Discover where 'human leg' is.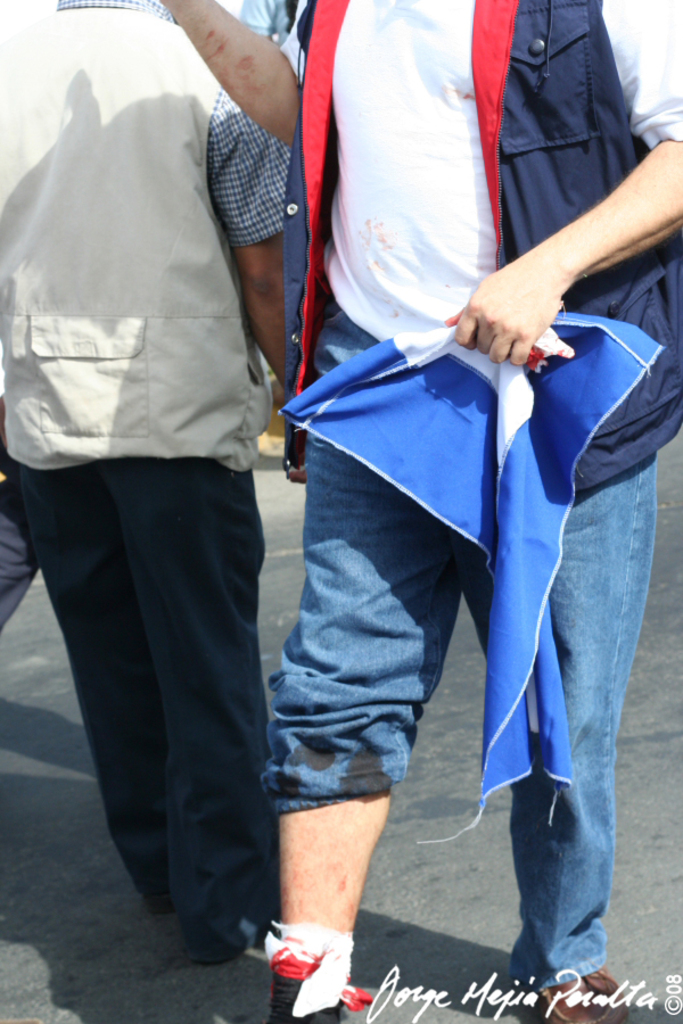
Discovered at <box>0,487,35,638</box>.
